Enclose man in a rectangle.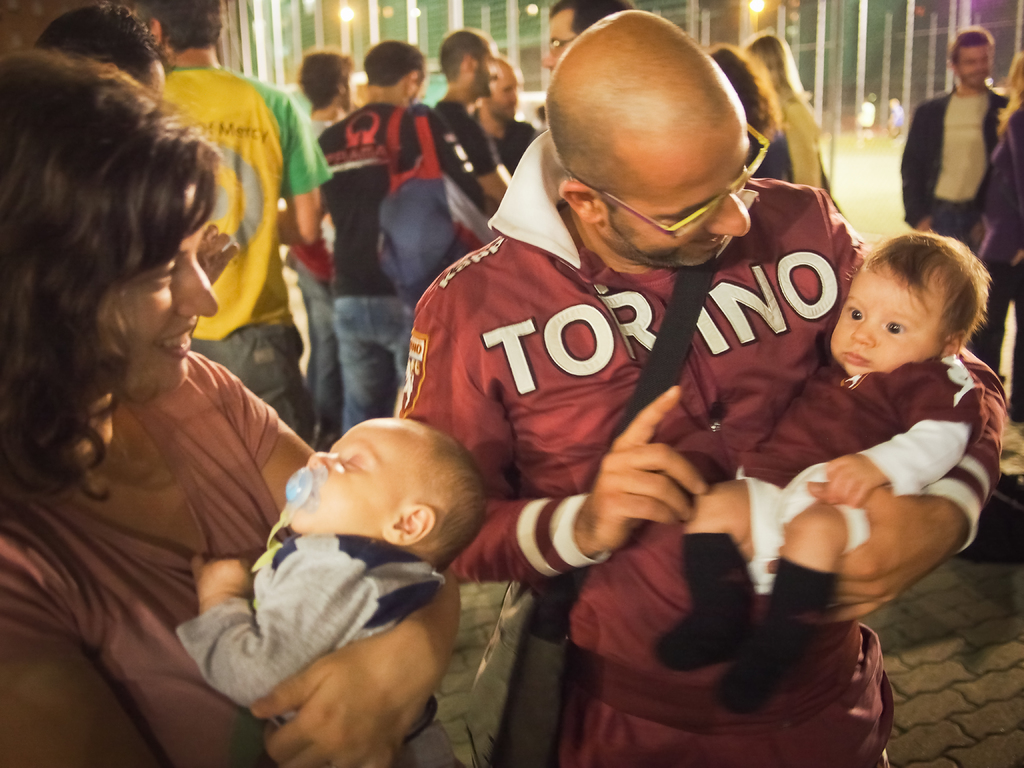
{"x1": 893, "y1": 27, "x2": 1011, "y2": 251}.
